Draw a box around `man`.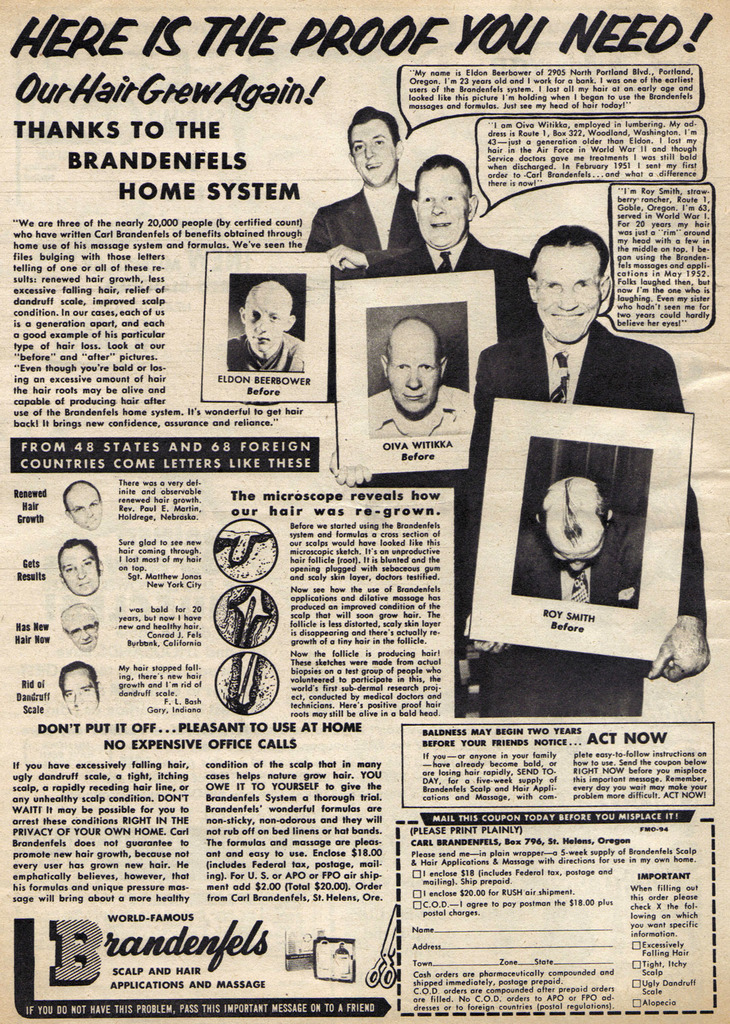
box(363, 314, 478, 433).
